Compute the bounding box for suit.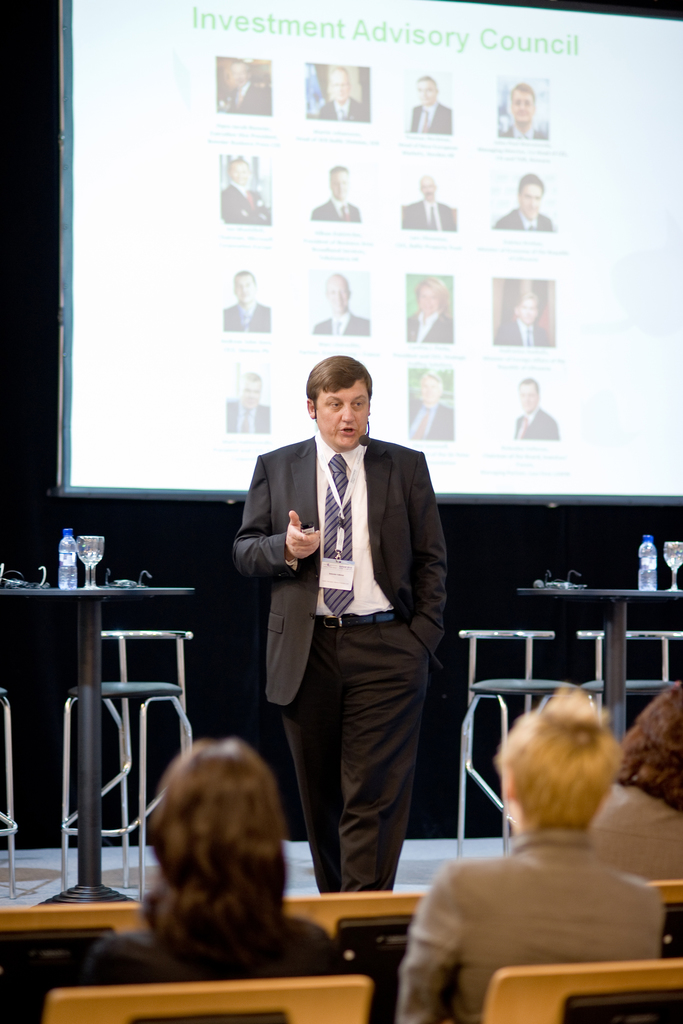
[x1=216, y1=179, x2=267, y2=225].
